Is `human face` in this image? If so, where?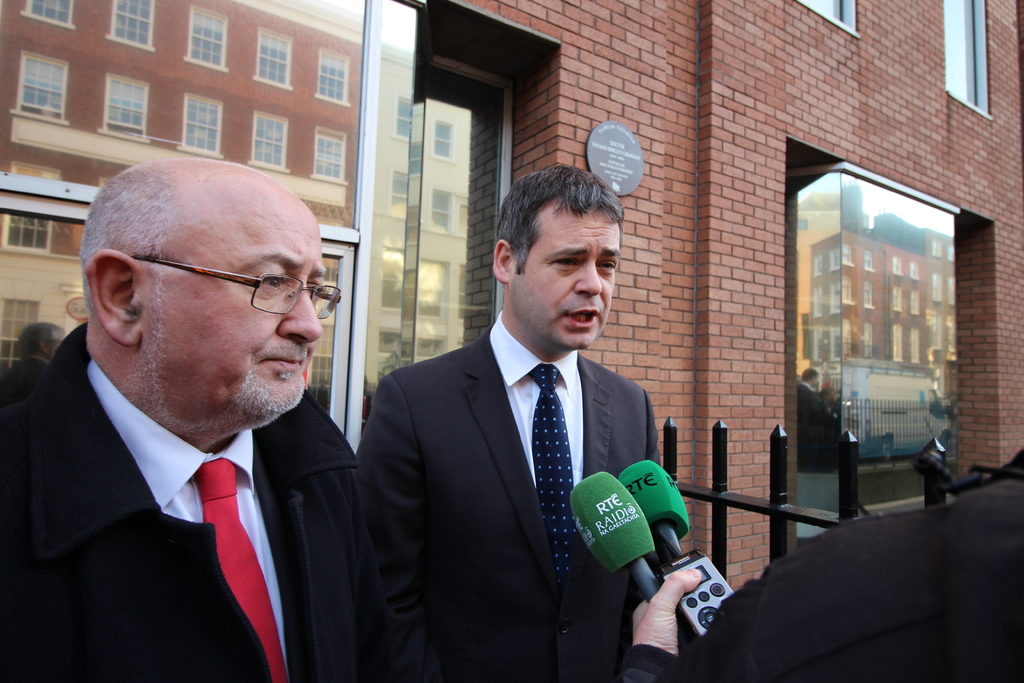
Yes, at bbox(523, 201, 619, 349).
